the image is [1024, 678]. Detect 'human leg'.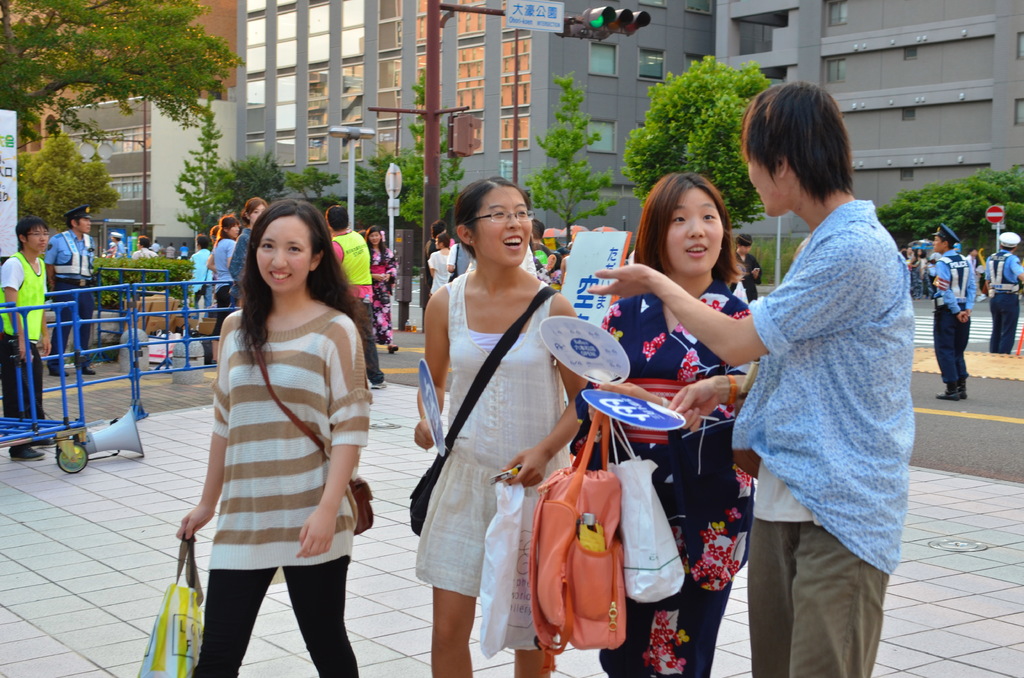
Detection: x1=514, y1=645, x2=548, y2=672.
